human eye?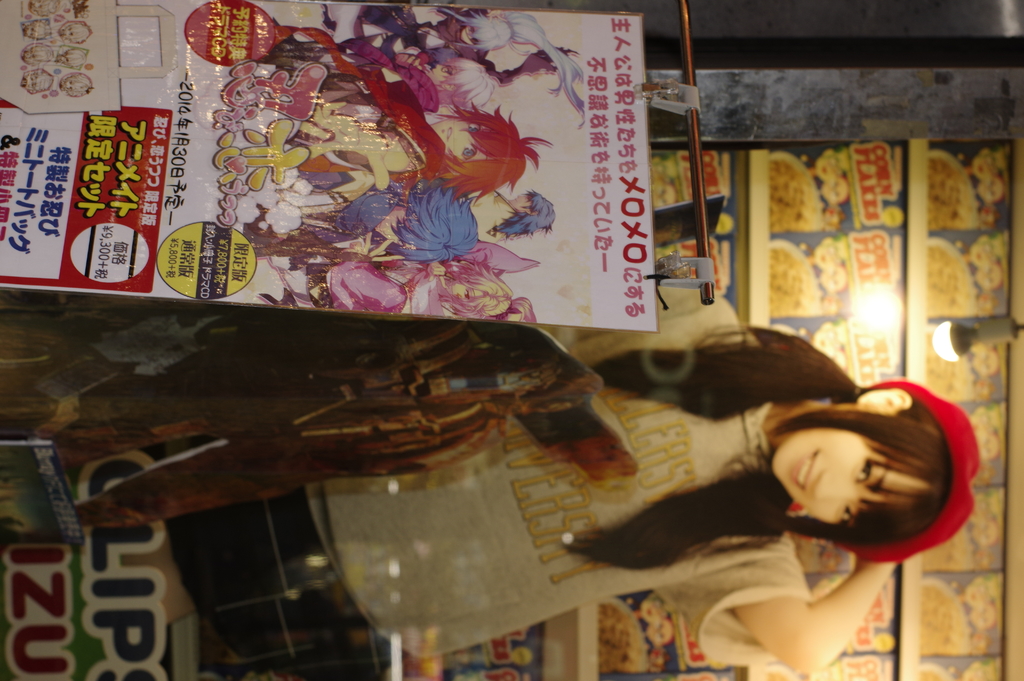
(left=468, top=124, right=479, bottom=138)
